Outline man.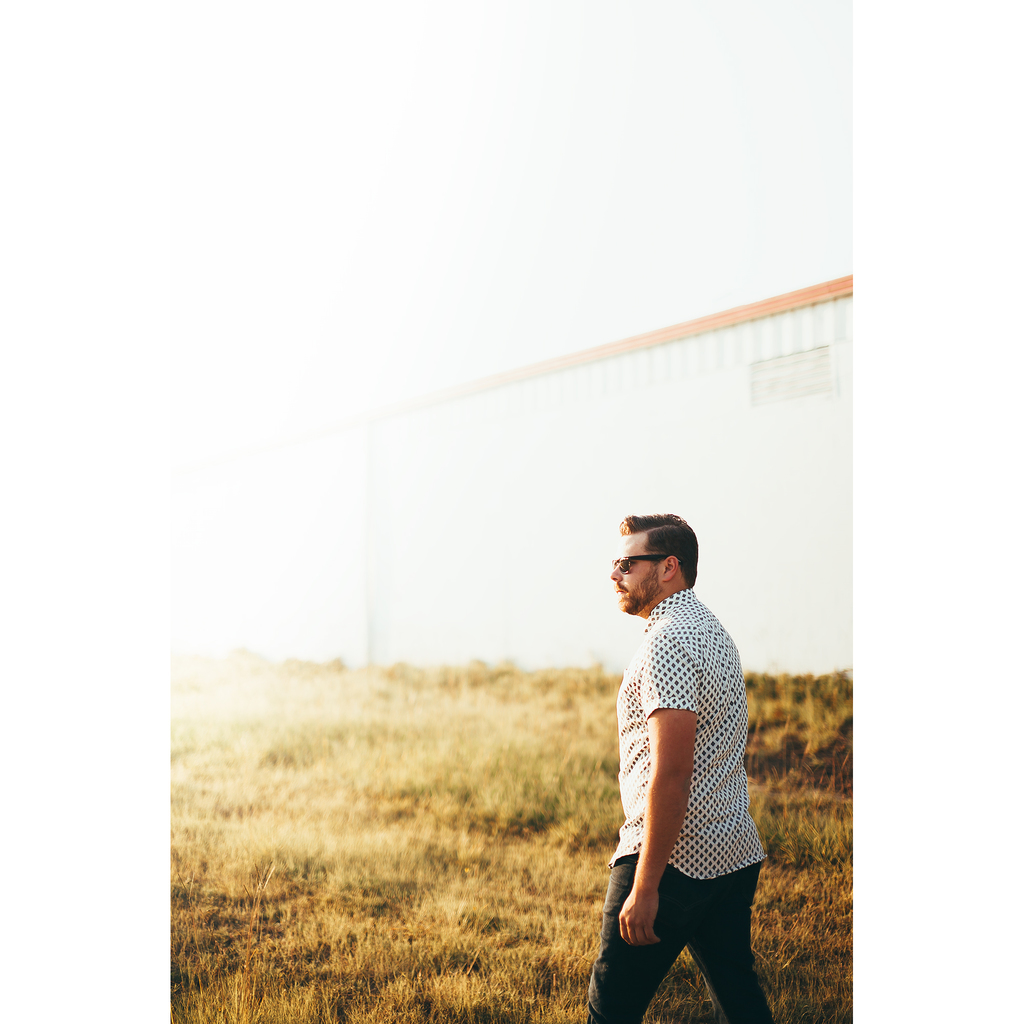
Outline: (left=579, top=505, right=822, bottom=1023).
